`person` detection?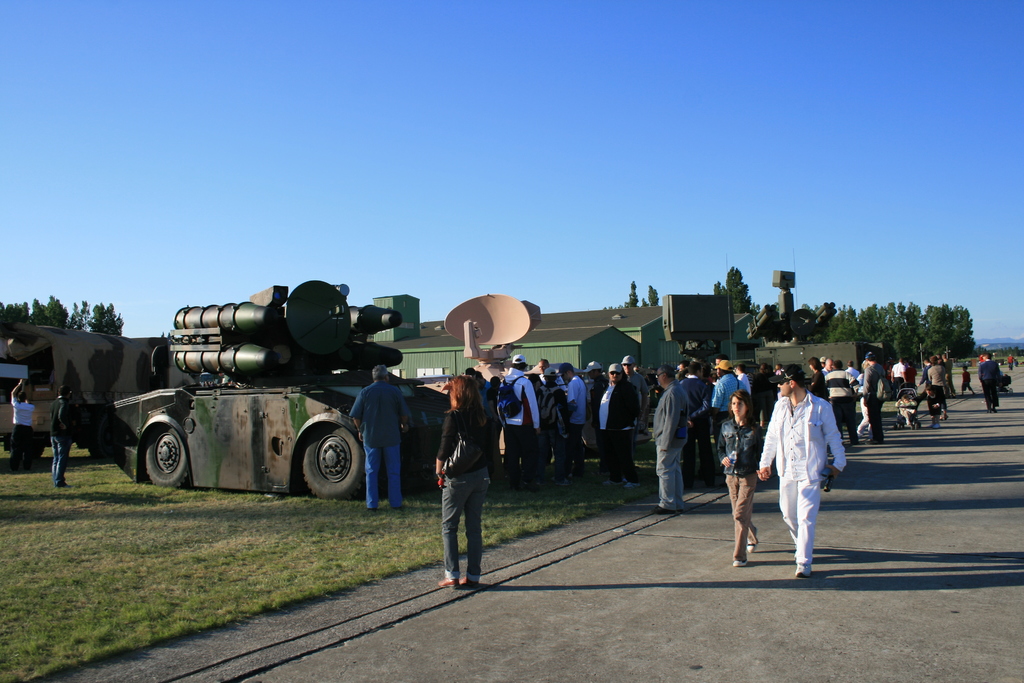
<box>554,361,591,477</box>
